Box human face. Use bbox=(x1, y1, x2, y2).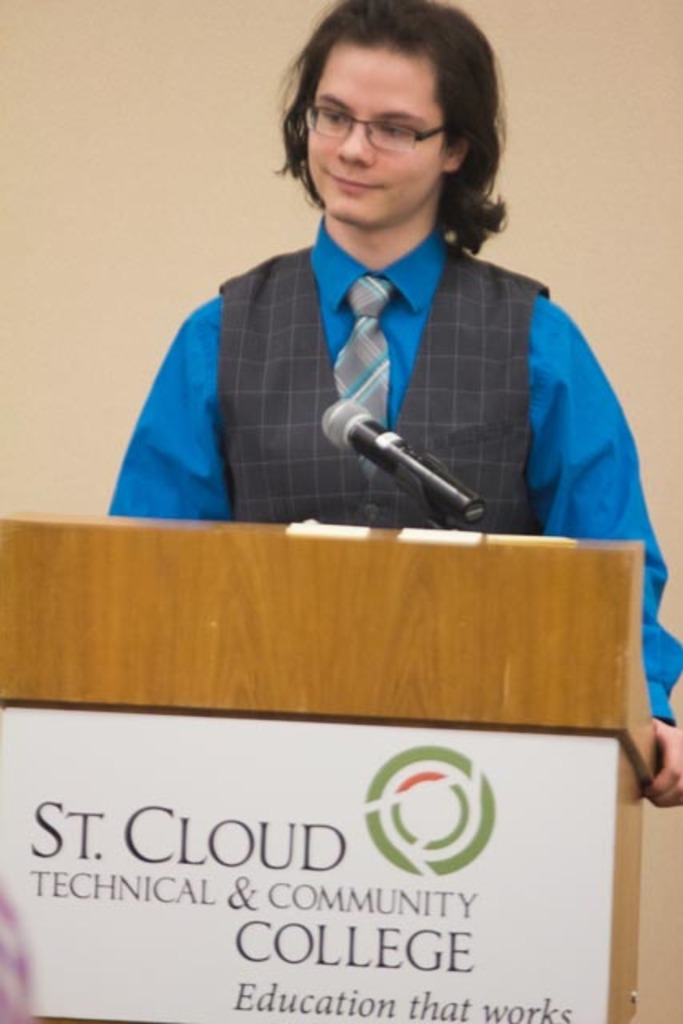
bbox=(312, 40, 451, 237).
